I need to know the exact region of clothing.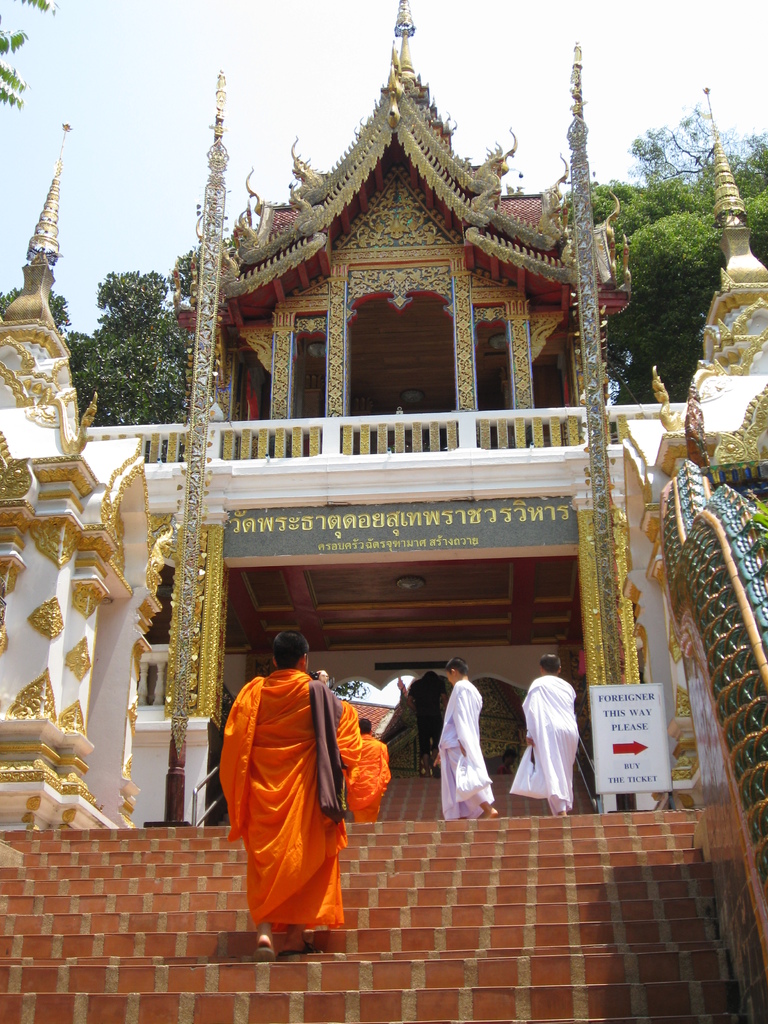
Region: x1=227 y1=653 x2=377 y2=924.
